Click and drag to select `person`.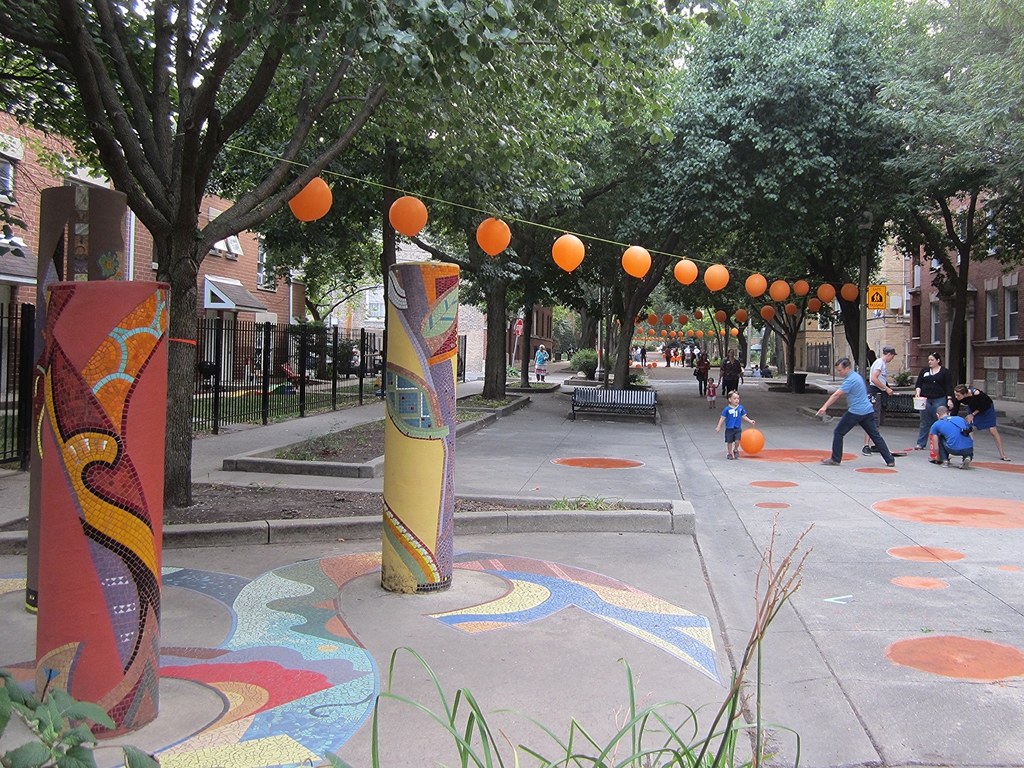
Selection: bbox=[931, 405, 976, 470].
